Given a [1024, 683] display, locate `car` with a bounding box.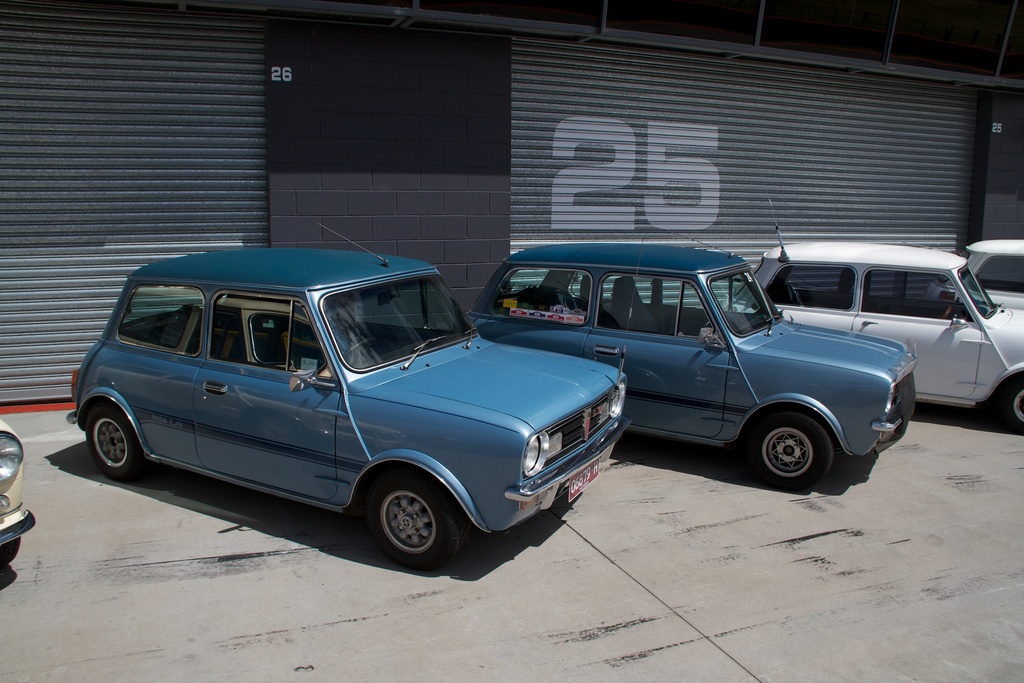
Located: [956,236,1023,309].
